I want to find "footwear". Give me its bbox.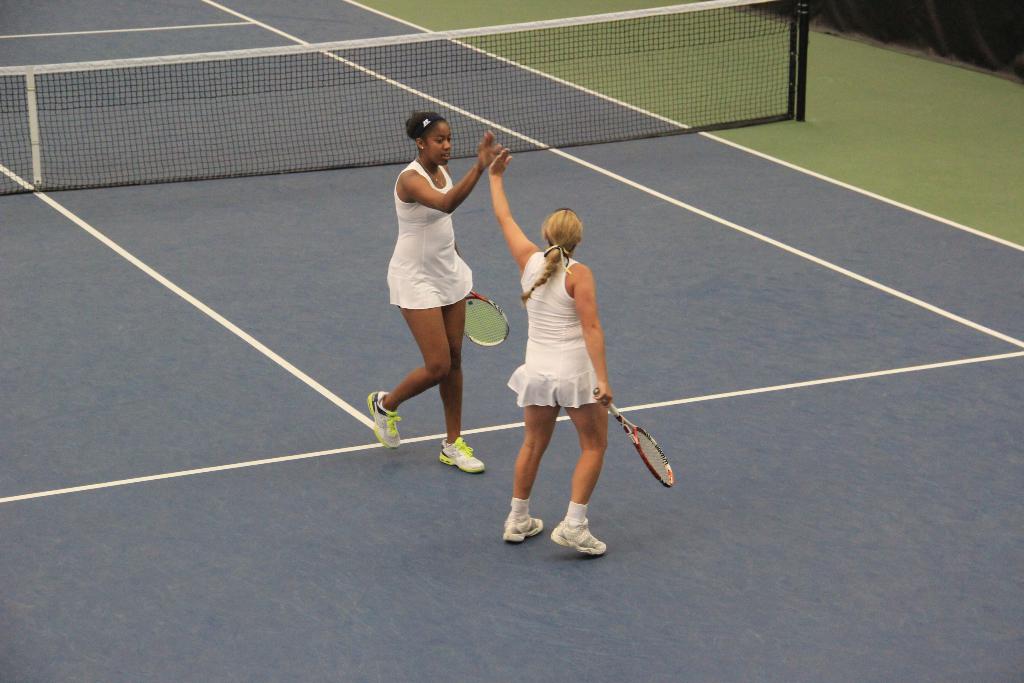
Rect(438, 436, 487, 473).
